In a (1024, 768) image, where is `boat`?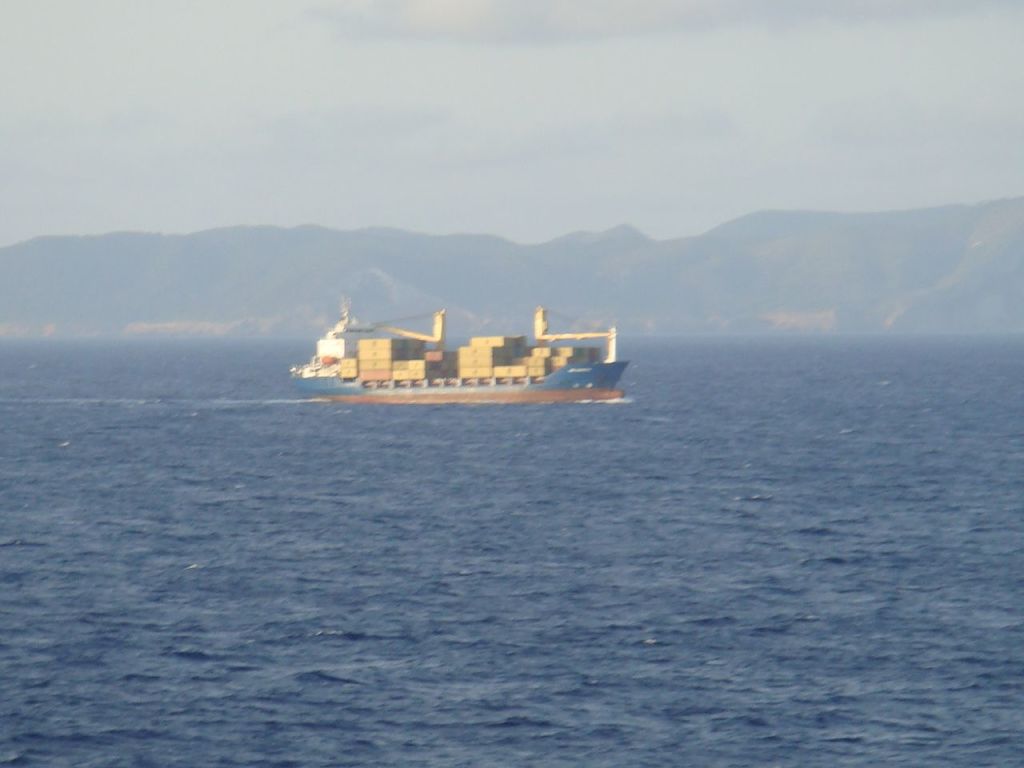
box=[291, 291, 650, 406].
